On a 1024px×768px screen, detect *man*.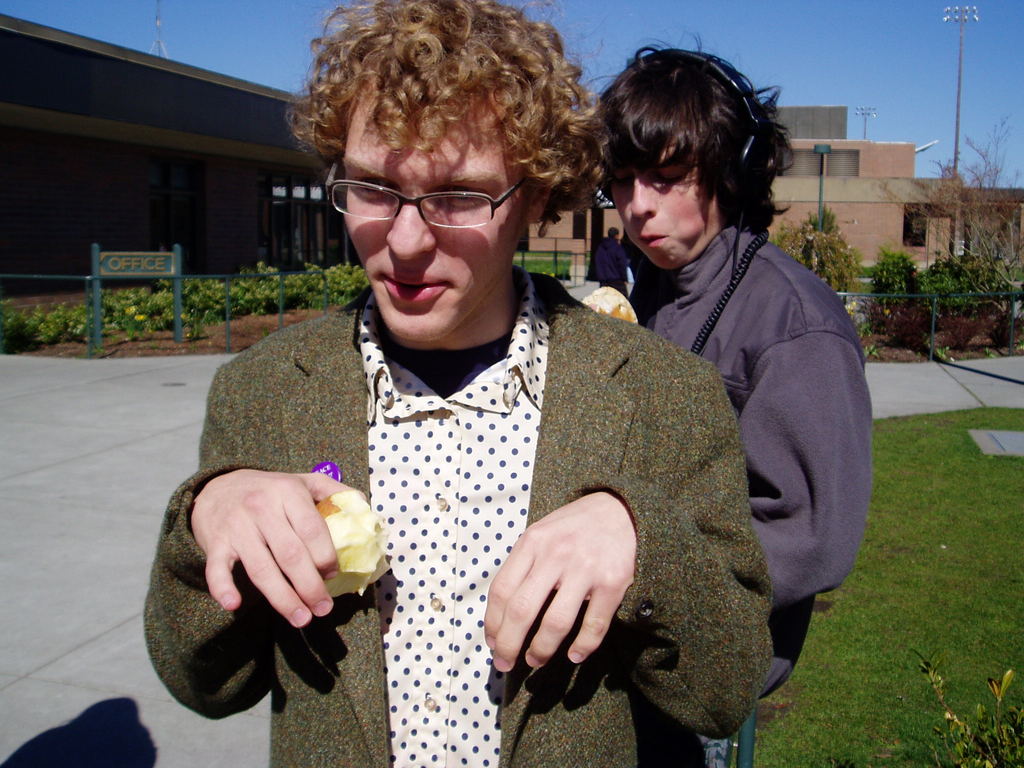
594, 227, 628, 300.
